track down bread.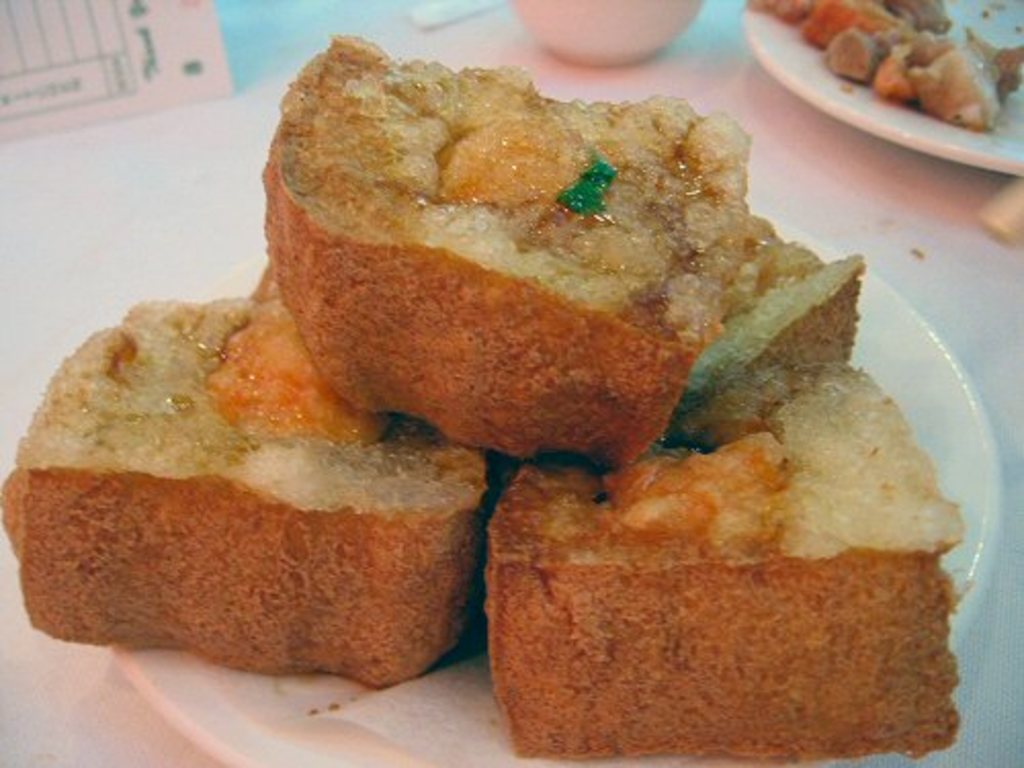
Tracked to {"x1": 8, "y1": 281, "x2": 504, "y2": 680}.
